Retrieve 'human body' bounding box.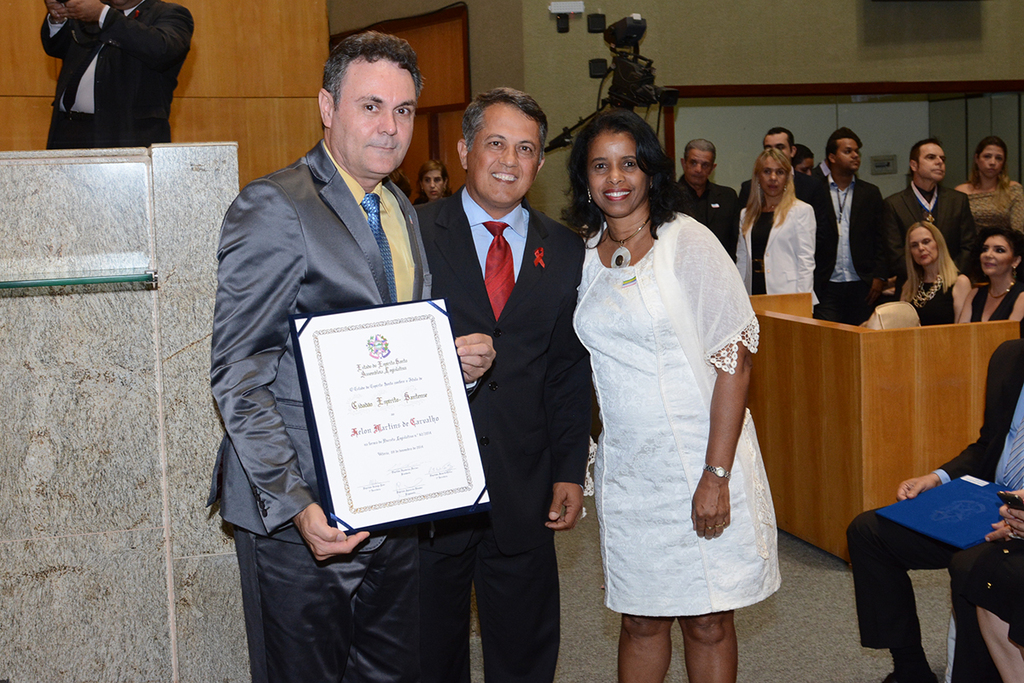
Bounding box: left=38, top=0, right=195, bottom=151.
